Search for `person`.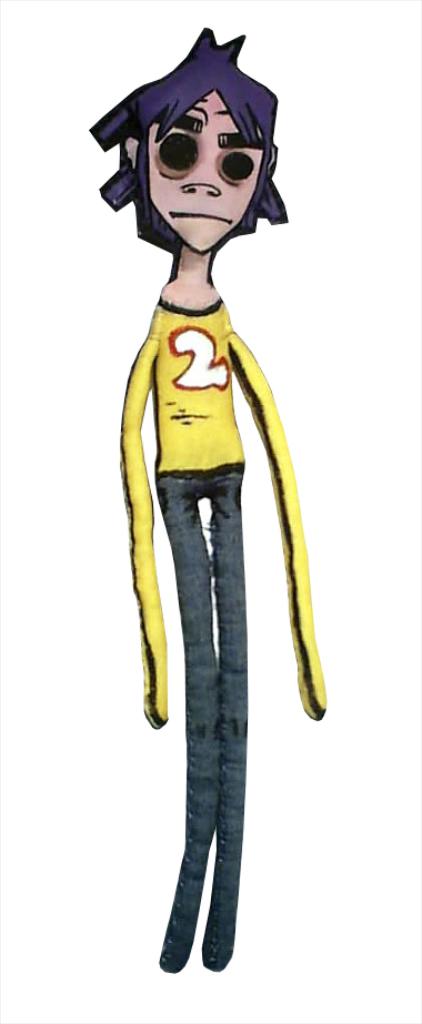
Found at bbox=[103, 9, 353, 981].
